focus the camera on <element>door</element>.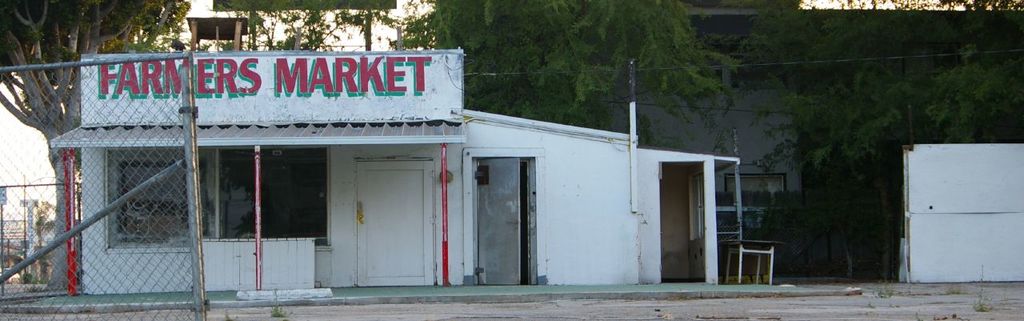
Focus region: x1=899 y1=130 x2=986 y2=287.
